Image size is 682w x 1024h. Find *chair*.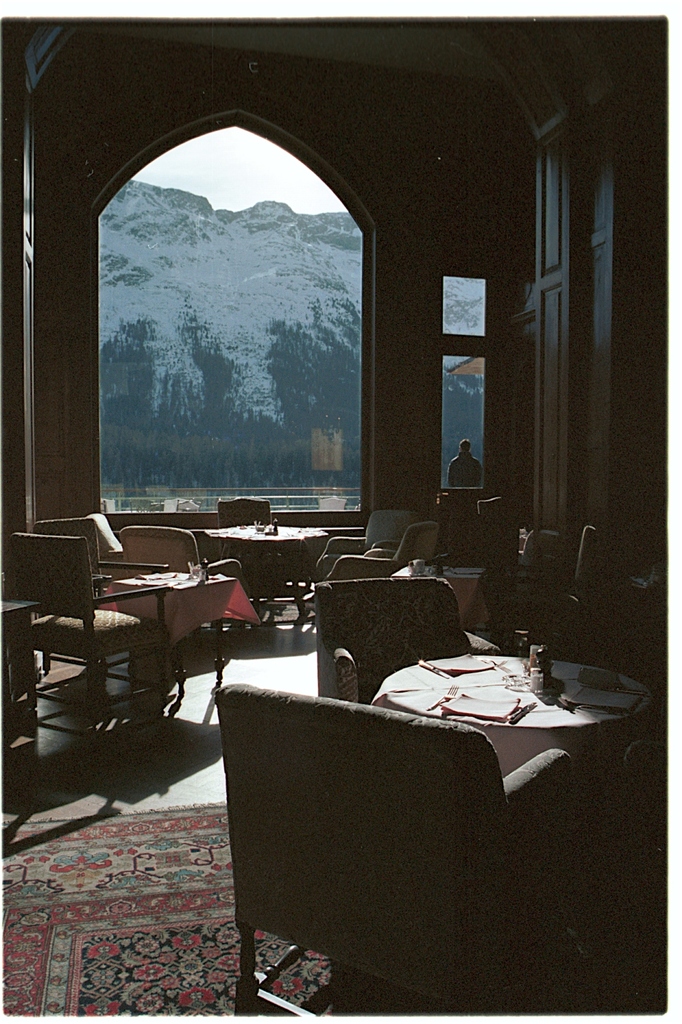
box=[322, 521, 436, 579].
